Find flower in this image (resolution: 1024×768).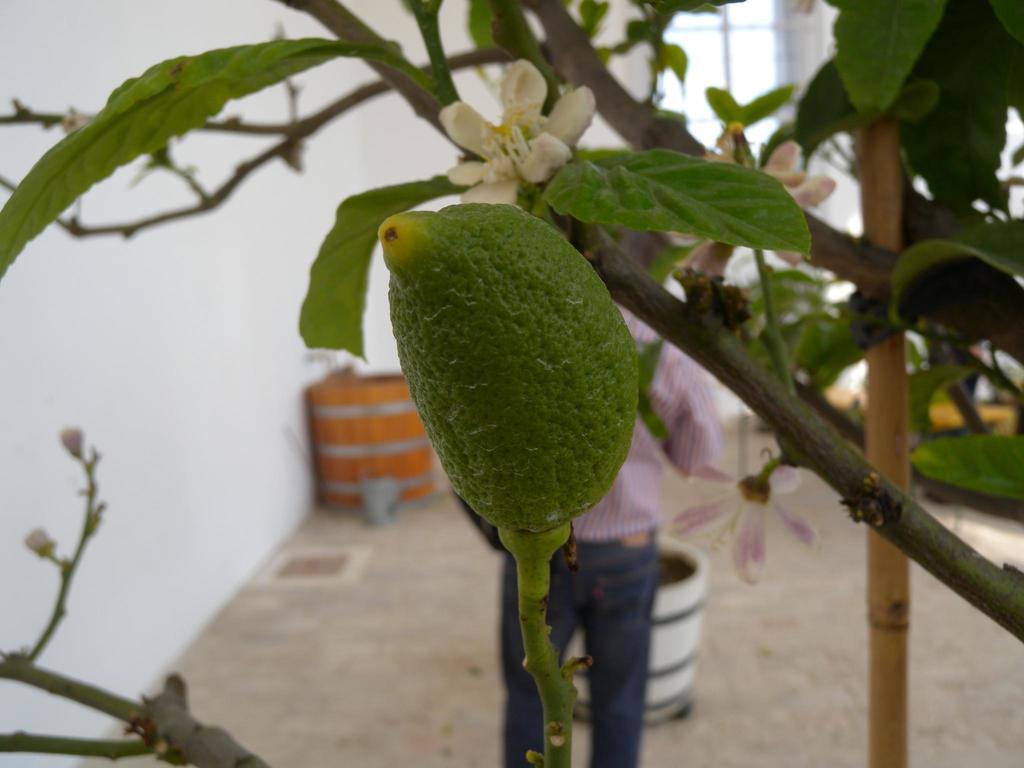
673,470,820,588.
